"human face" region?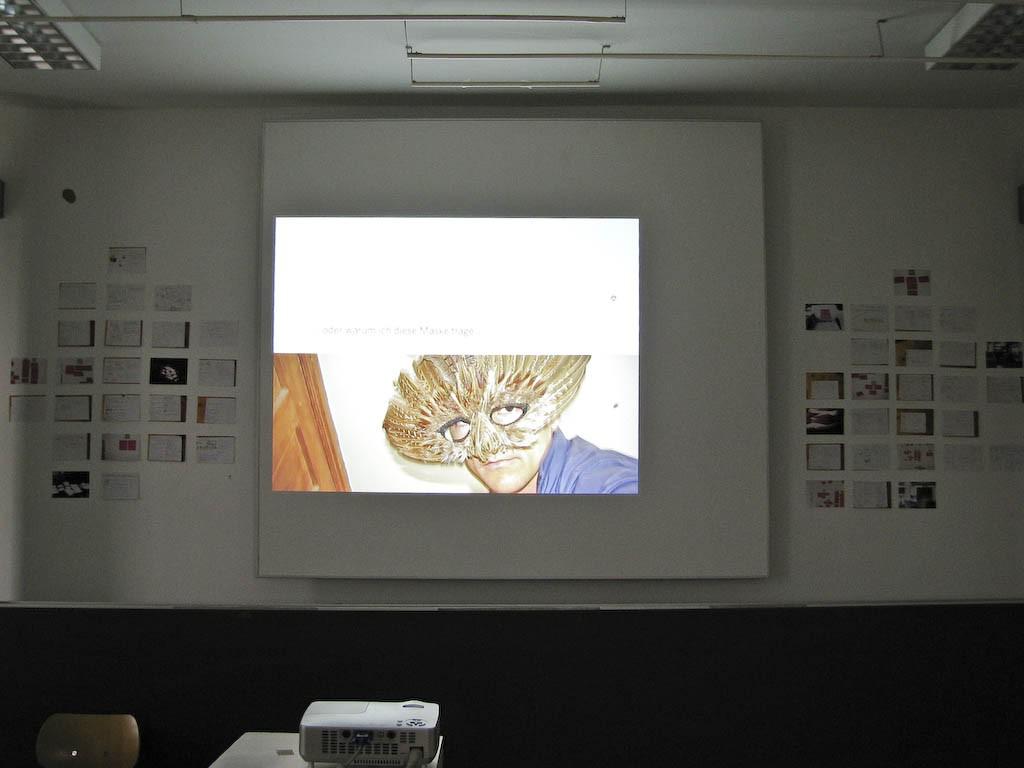
<box>449,407,551,493</box>
